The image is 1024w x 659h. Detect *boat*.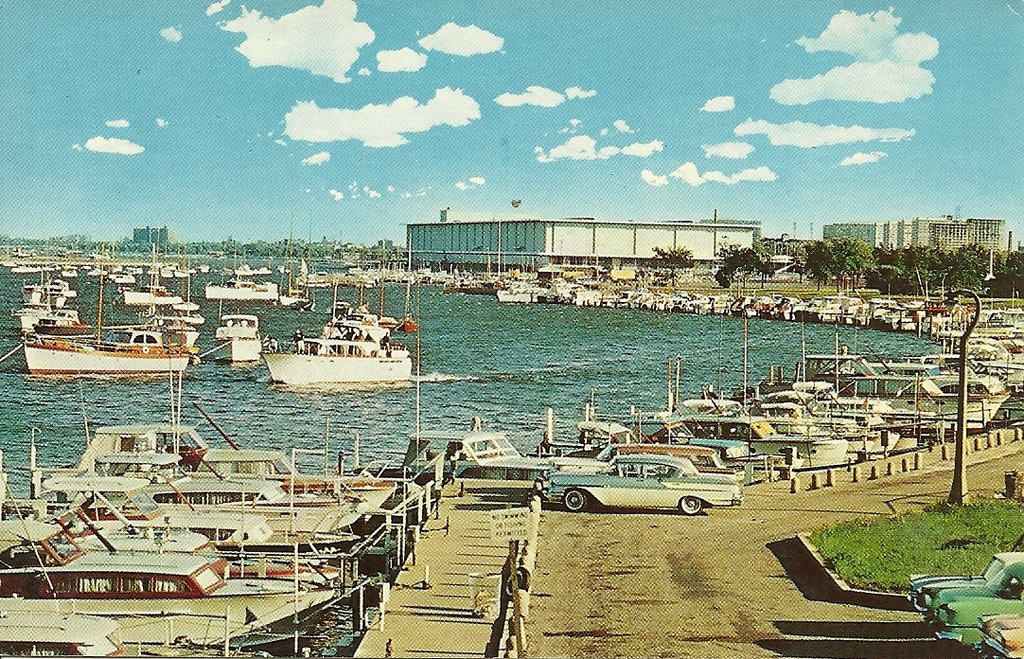
Detection: bbox=[179, 268, 191, 280].
